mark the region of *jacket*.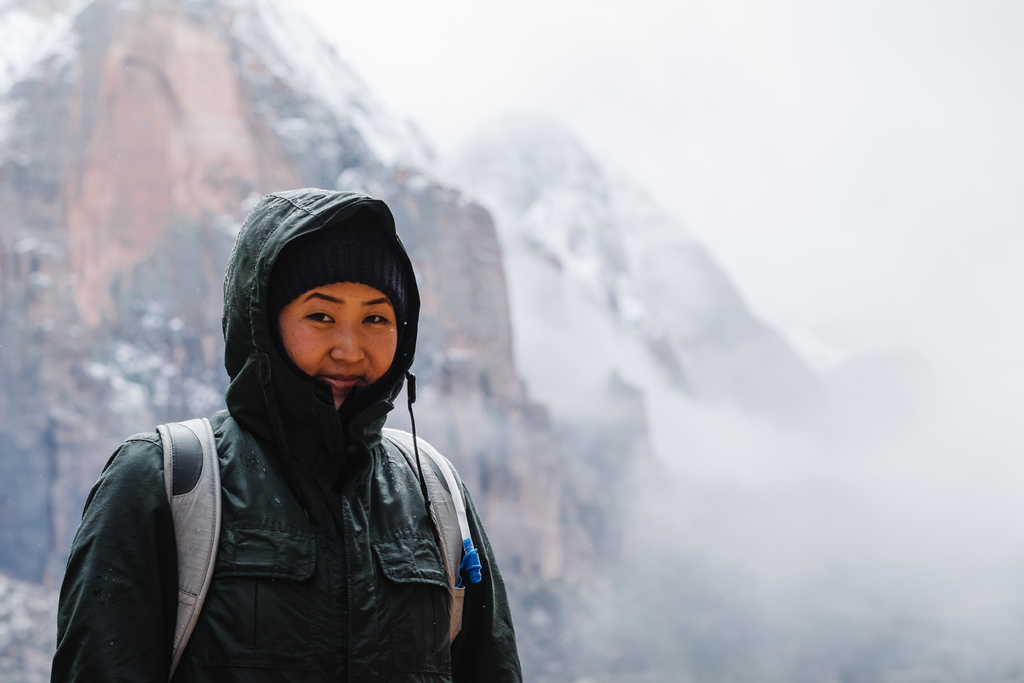
Region: l=37, t=184, r=519, b=682.
